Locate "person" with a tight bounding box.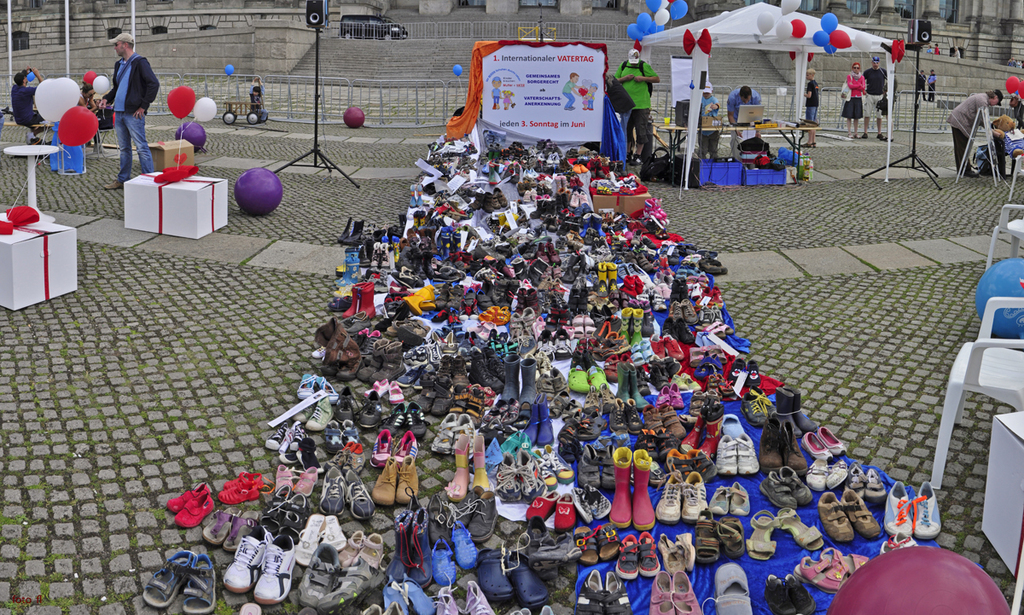
(588, 83, 599, 112).
